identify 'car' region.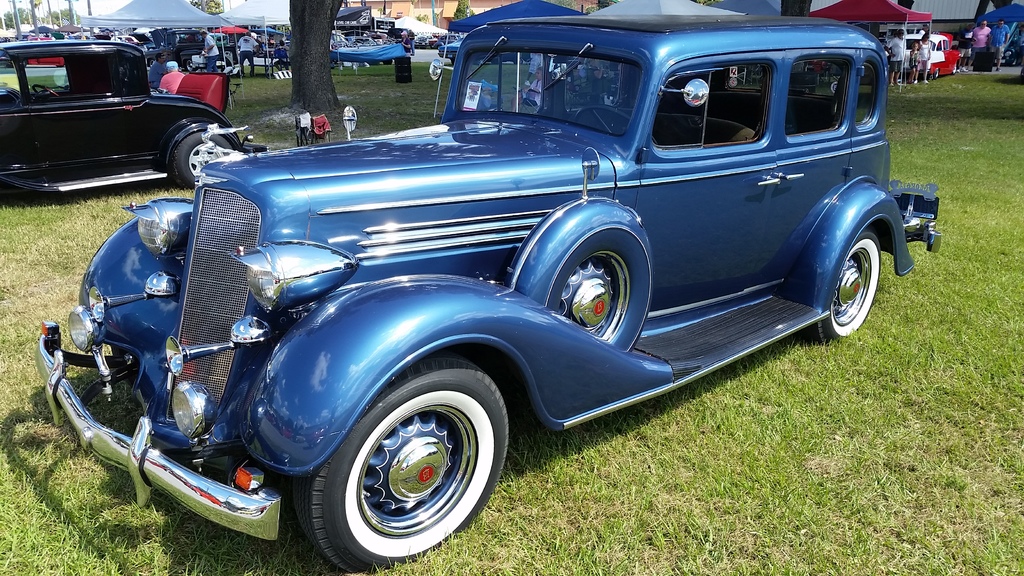
Region: (left=0, top=31, right=232, bottom=196).
